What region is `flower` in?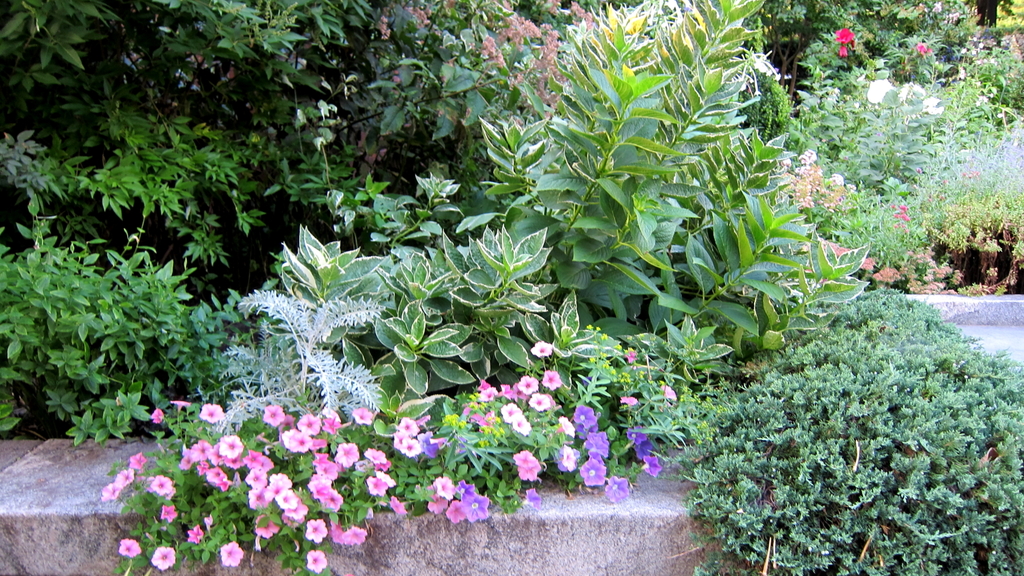
(435,475,451,499).
